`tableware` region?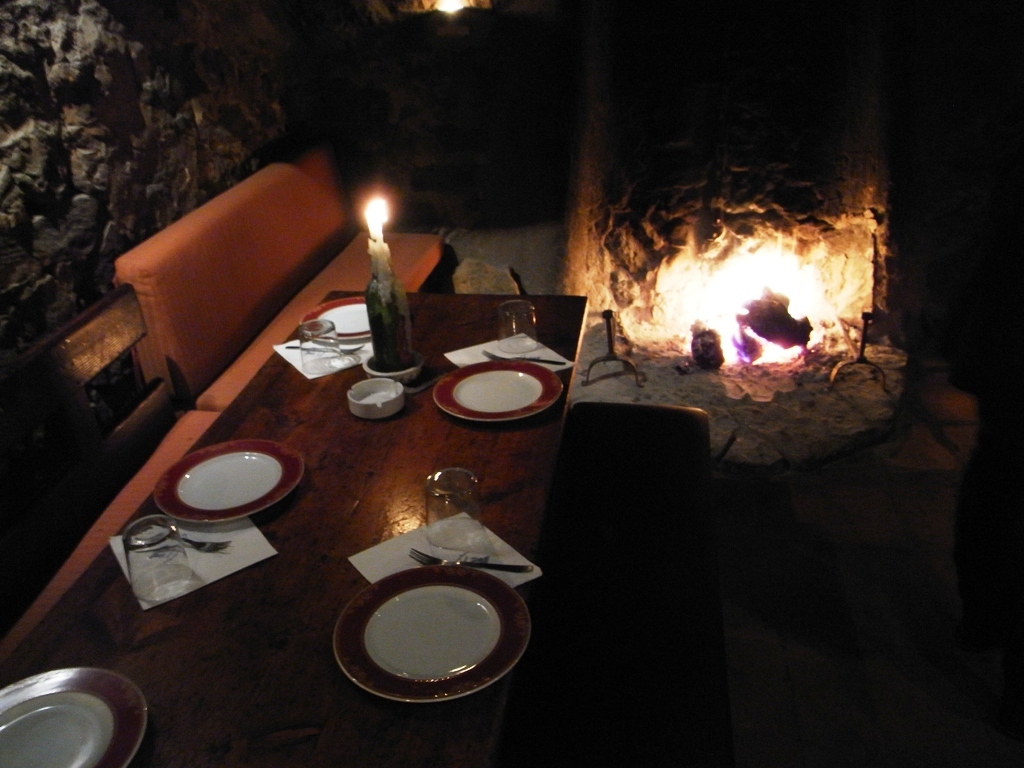
select_region(331, 556, 537, 707)
